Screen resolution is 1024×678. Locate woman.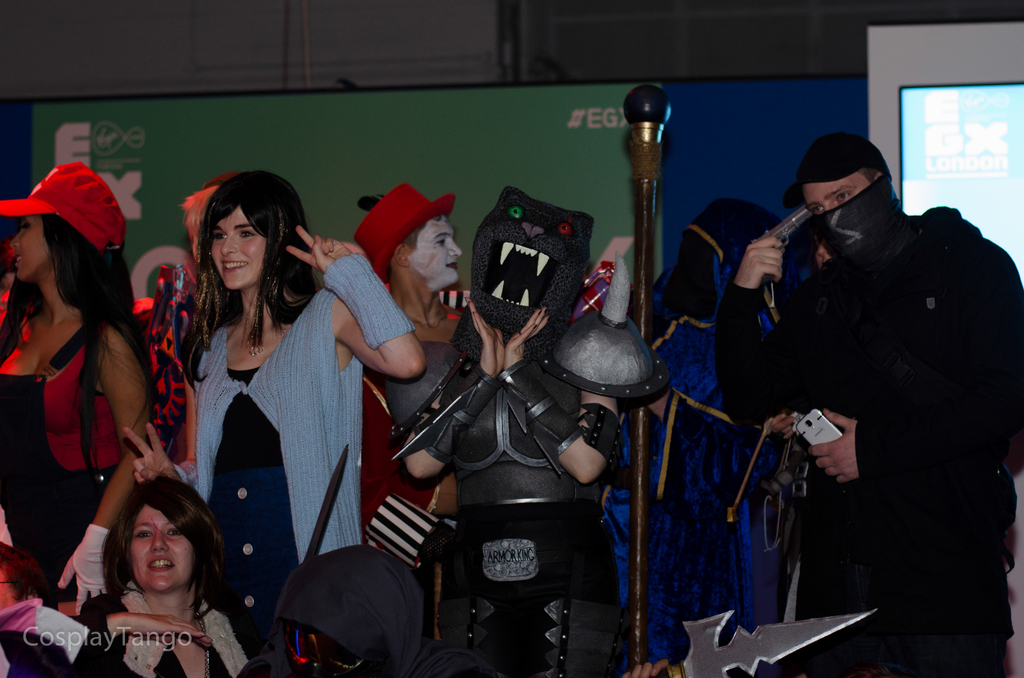
bbox=(17, 170, 179, 656).
